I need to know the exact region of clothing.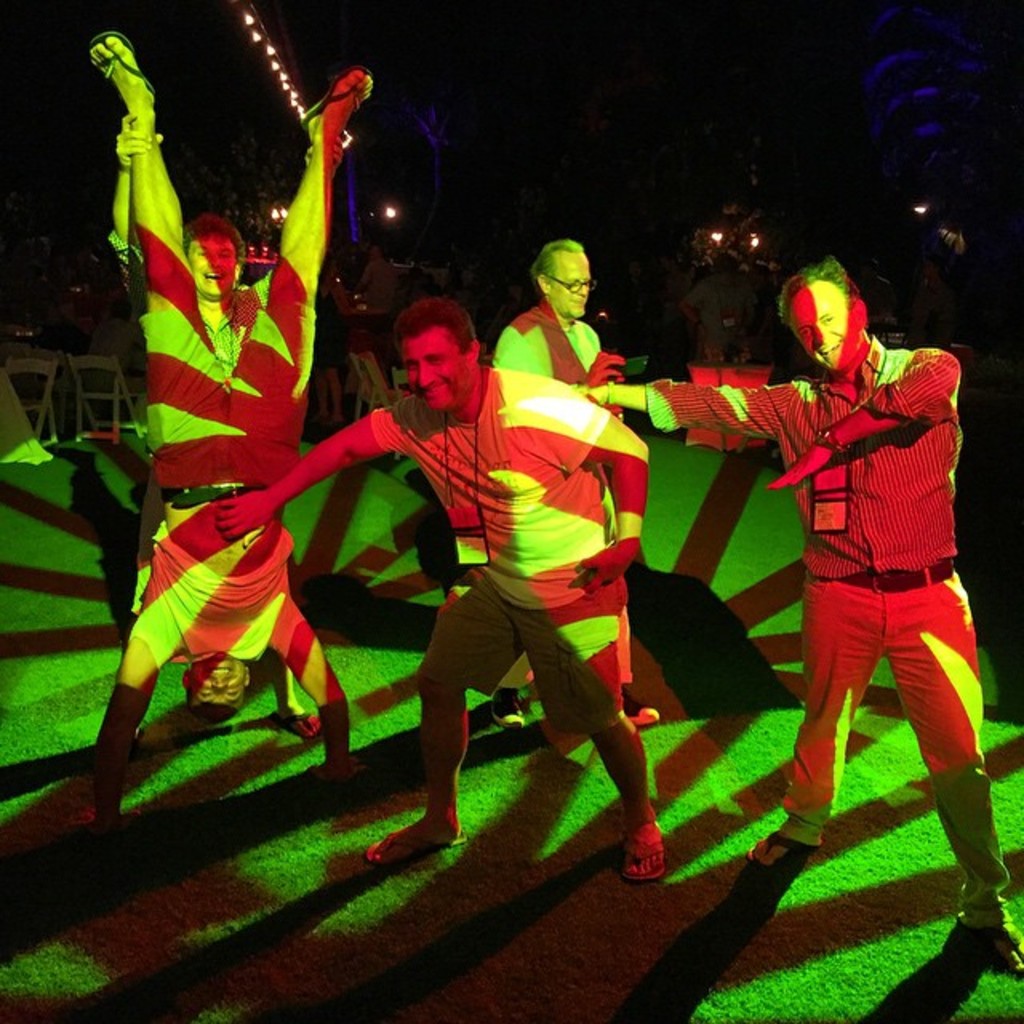
Region: x1=494, y1=304, x2=603, y2=685.
